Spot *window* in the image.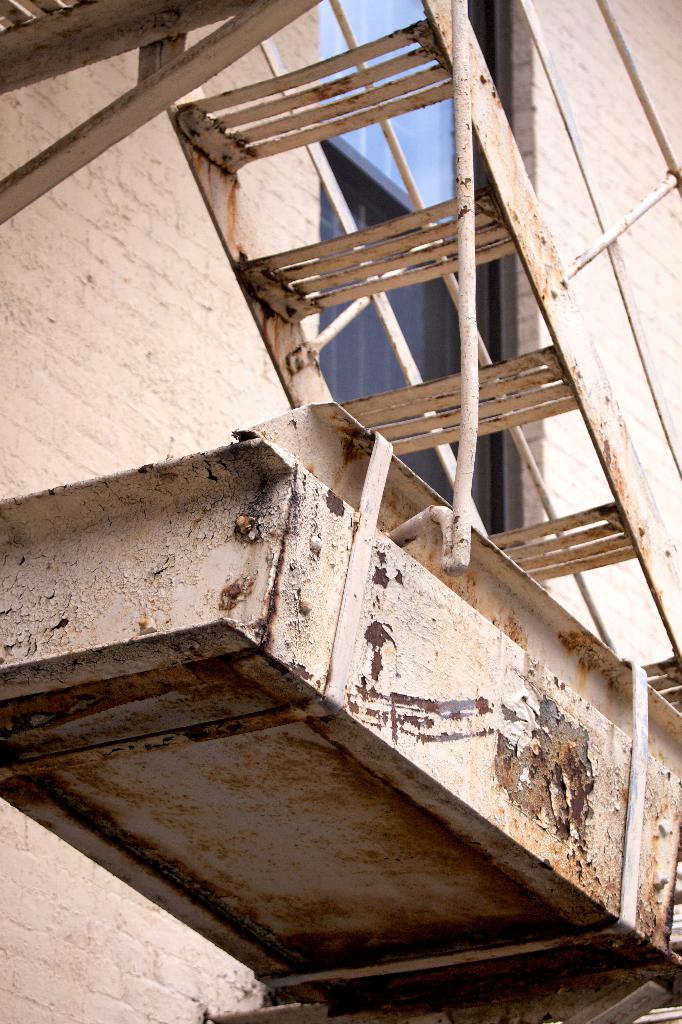
*window* found at [316,0,501,531].
